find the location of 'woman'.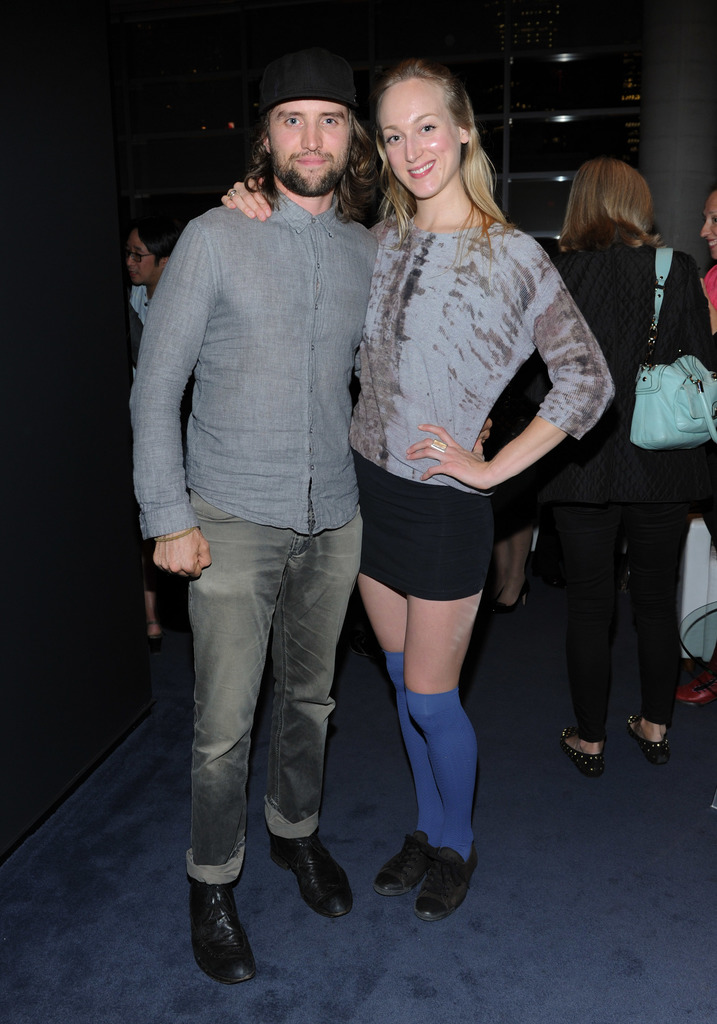
Location: pyautogui.locateOnScreen(538, 161, 716, 776).
